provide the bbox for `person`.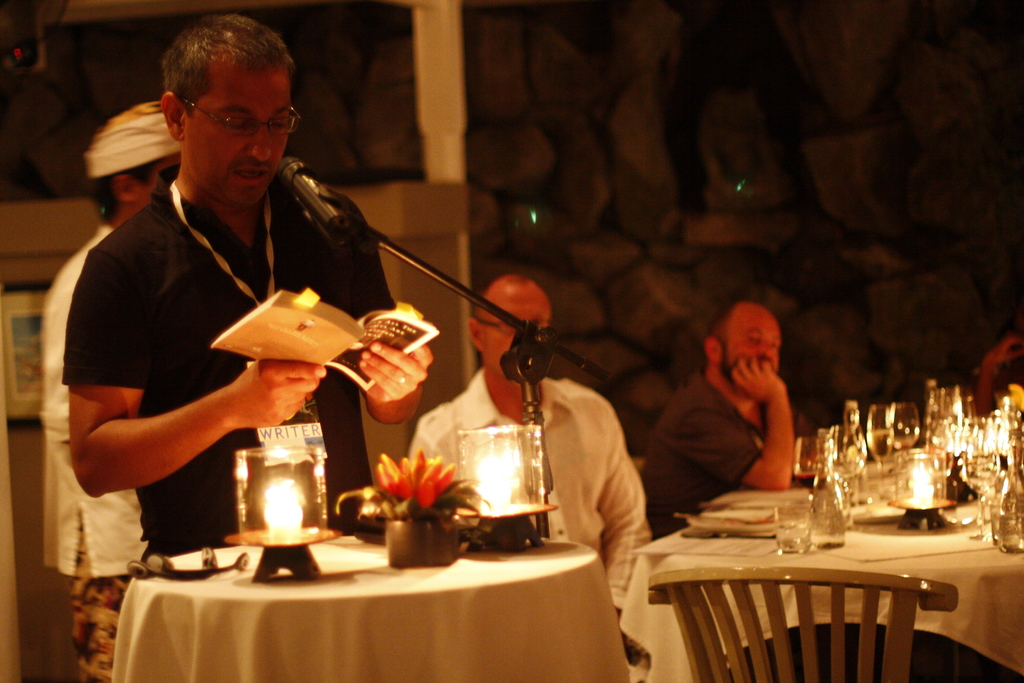
left=411, top=274, right=658, bottom=620.
